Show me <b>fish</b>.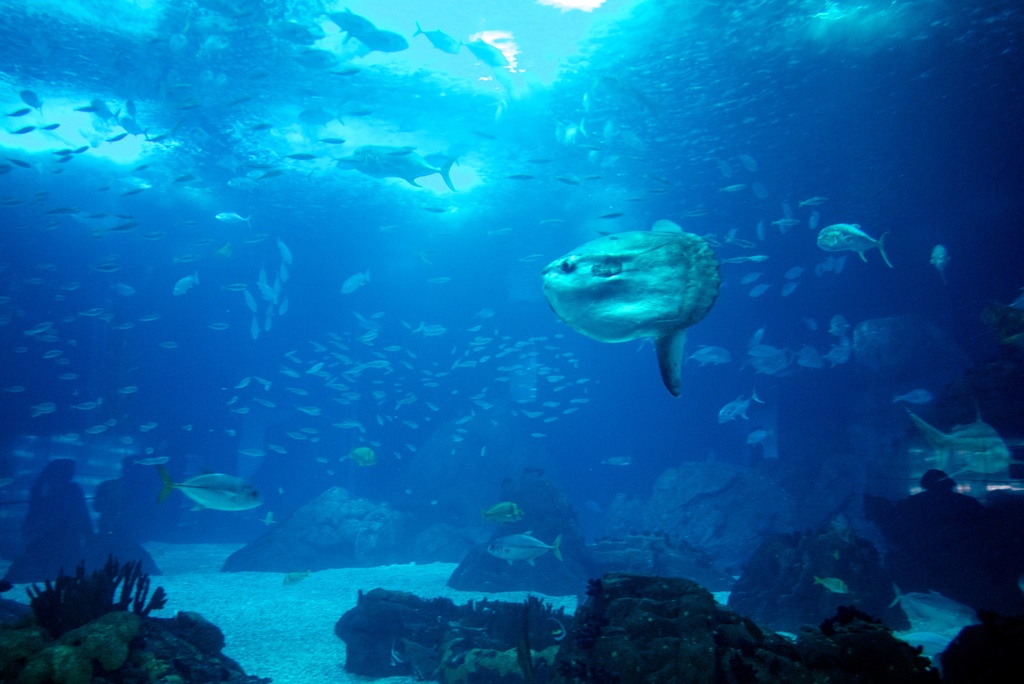
<b>fish</b> is here: {"left": 814, "top": 222, "right": 897, "bottom": 271}.
